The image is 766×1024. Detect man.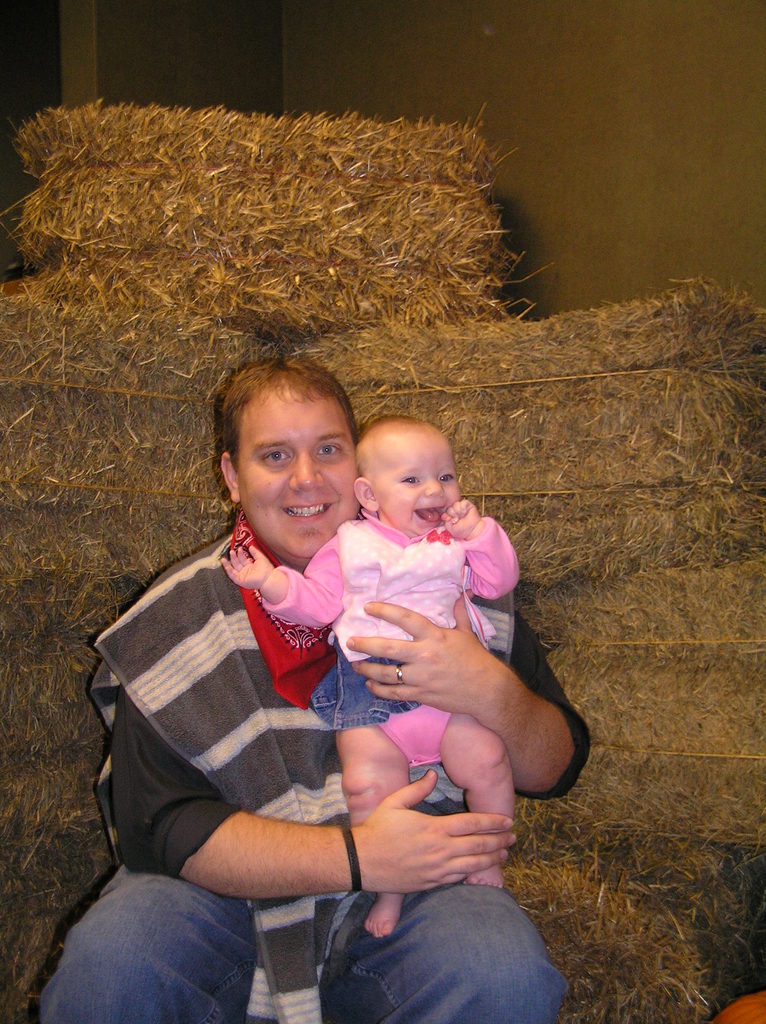
Detection: locate(86, 349, 582, 989).
